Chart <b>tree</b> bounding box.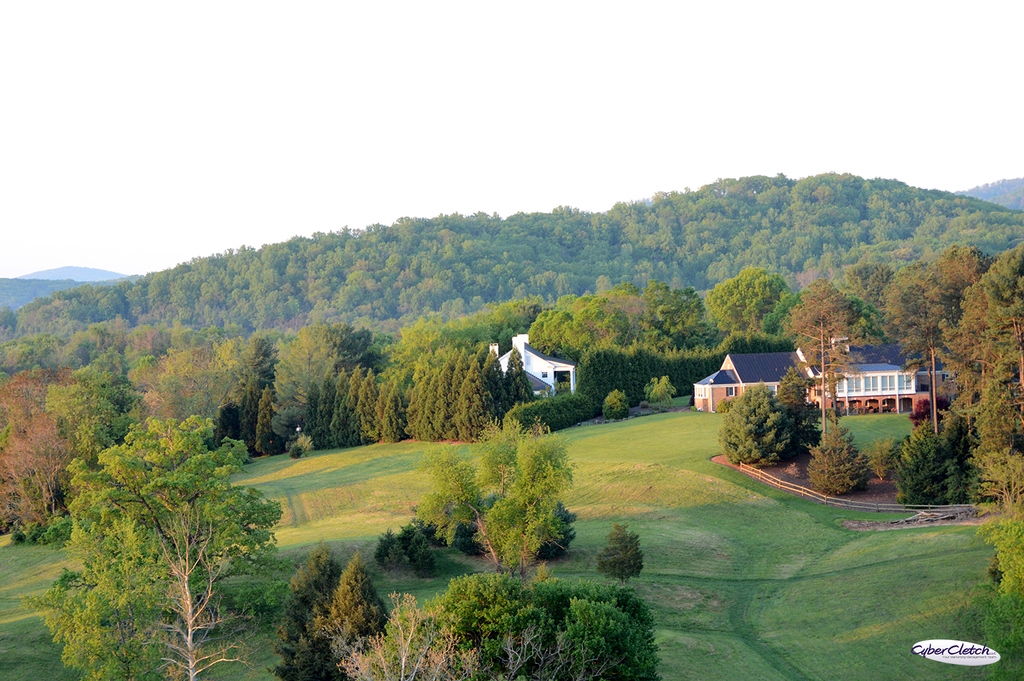
Charted: [x1=270, y1=555, x2=371, y2=671].
